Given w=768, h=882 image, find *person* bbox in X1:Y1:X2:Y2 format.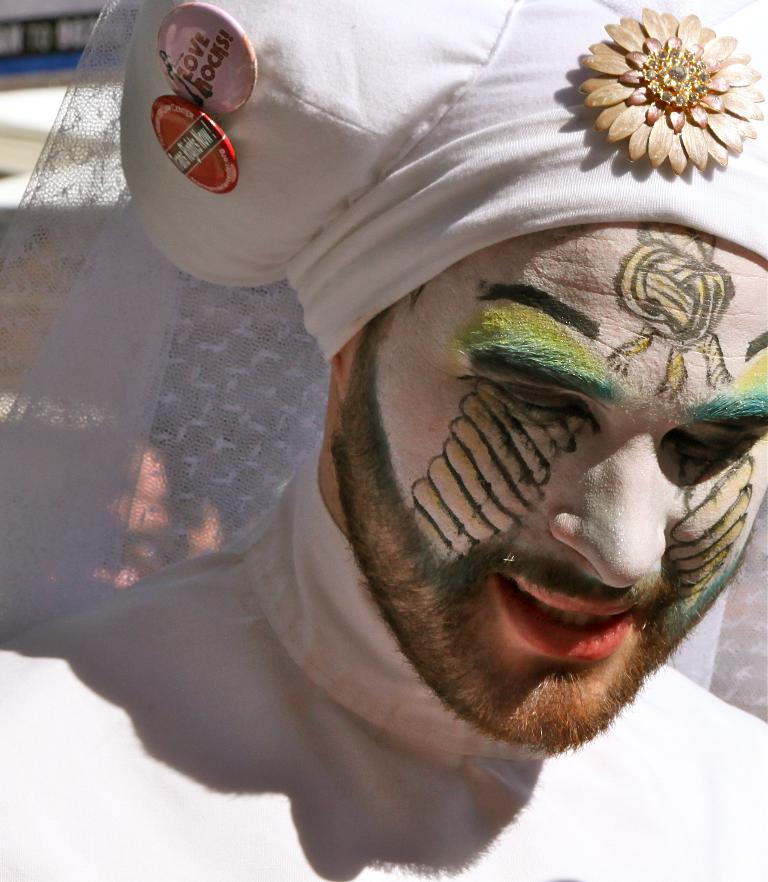
0:0:767:880.
